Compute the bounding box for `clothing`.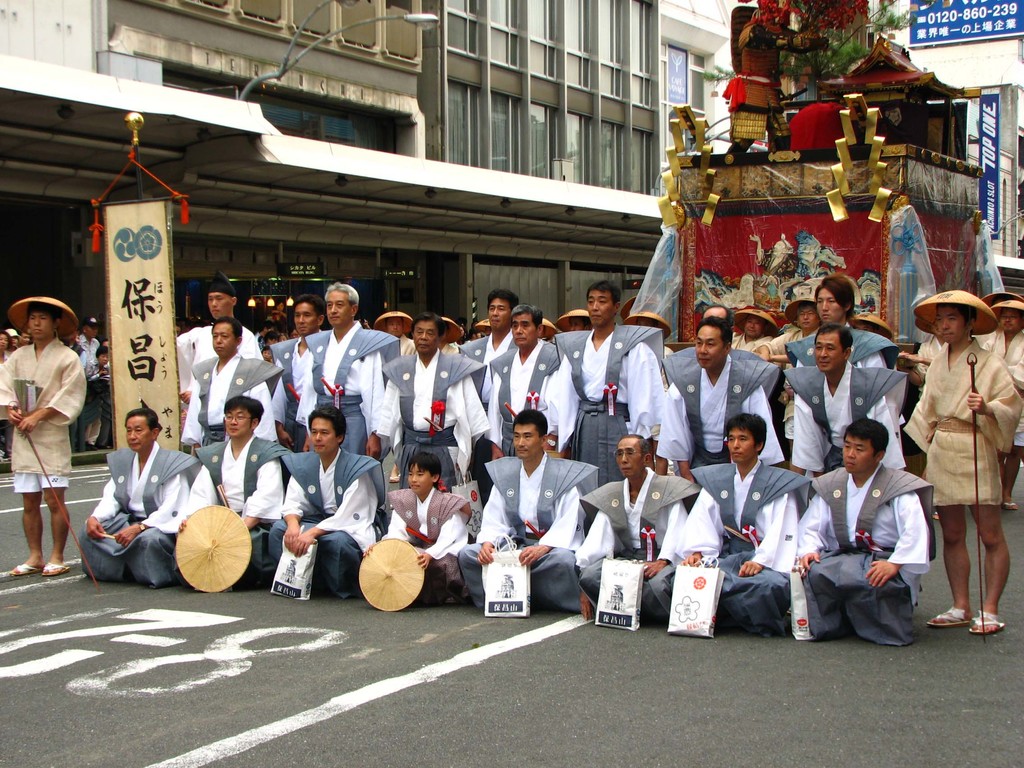
detection(556, 328, 663, 490).
